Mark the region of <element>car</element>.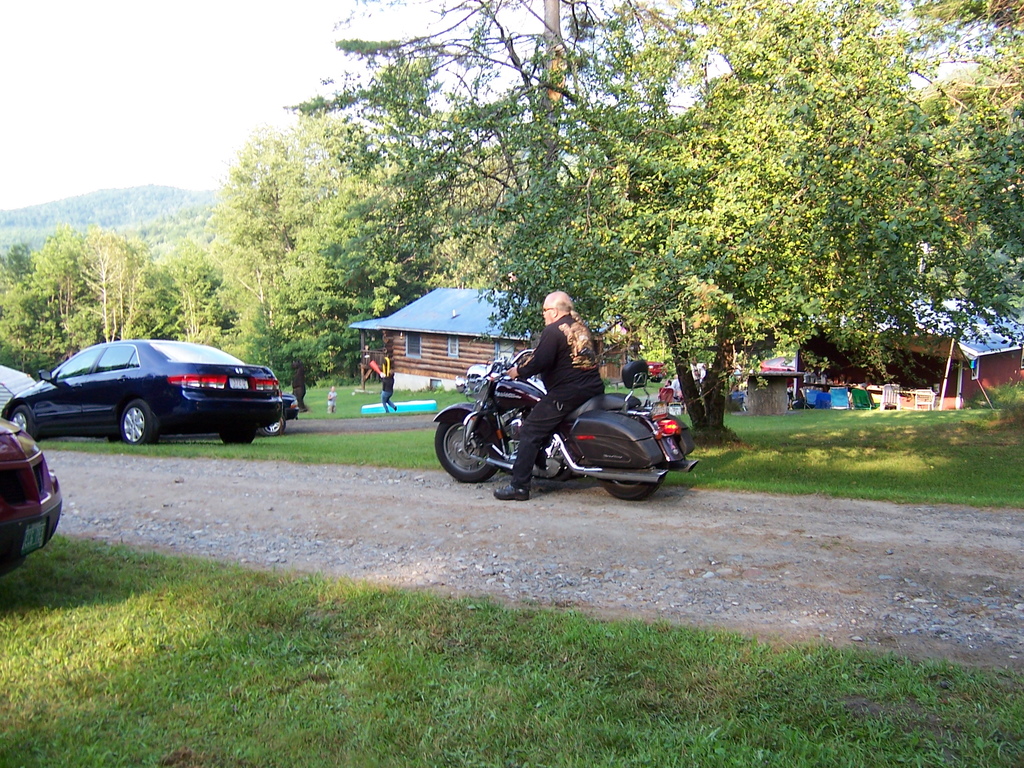
Region: x1=265 y1=396 x2=314 y2=437.
